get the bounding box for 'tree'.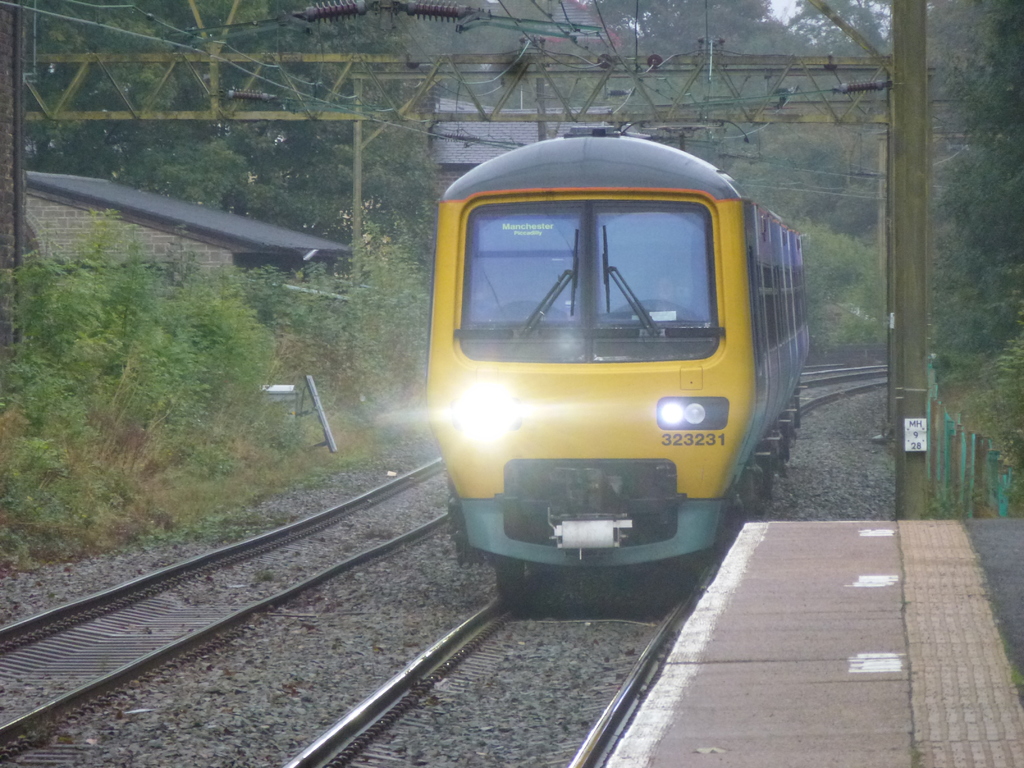
box(2, 209, 261, 421).
